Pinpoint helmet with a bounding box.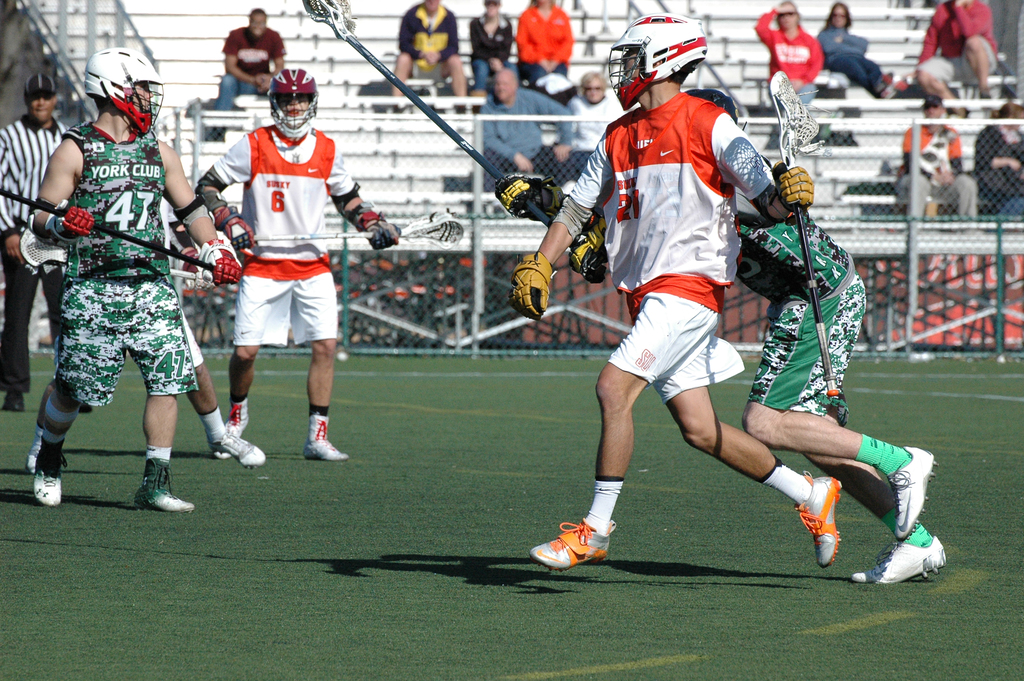
(left=624, top=26, right=718, bottom=100).
